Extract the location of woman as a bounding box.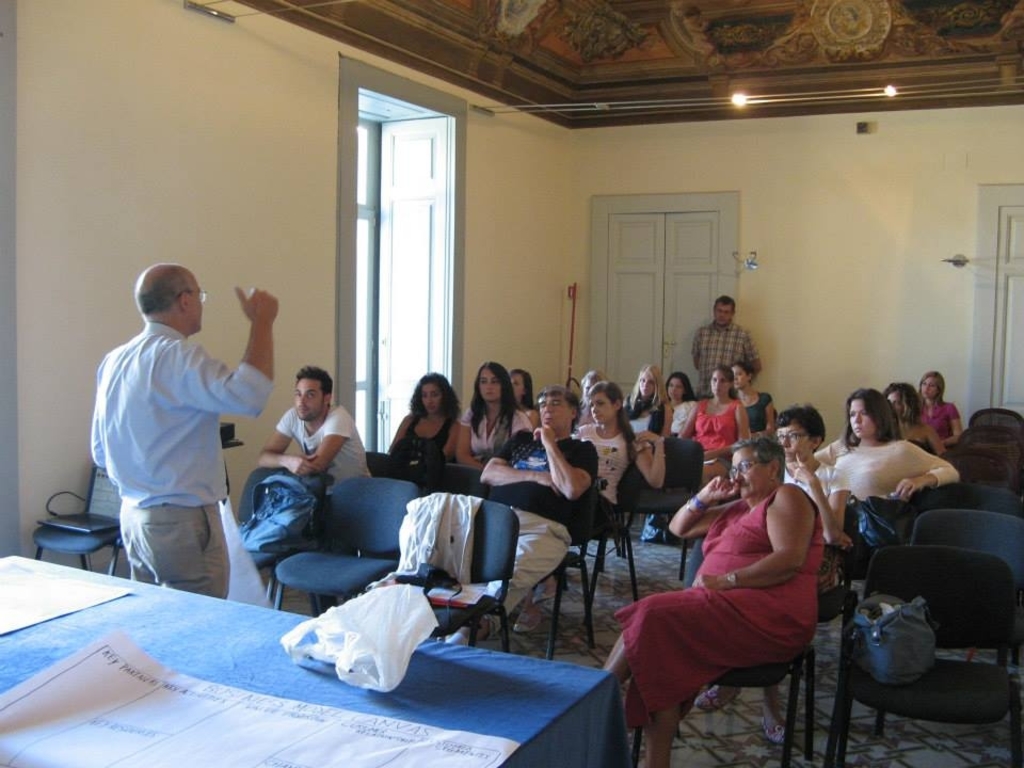
(385, 383, 468, 498).
